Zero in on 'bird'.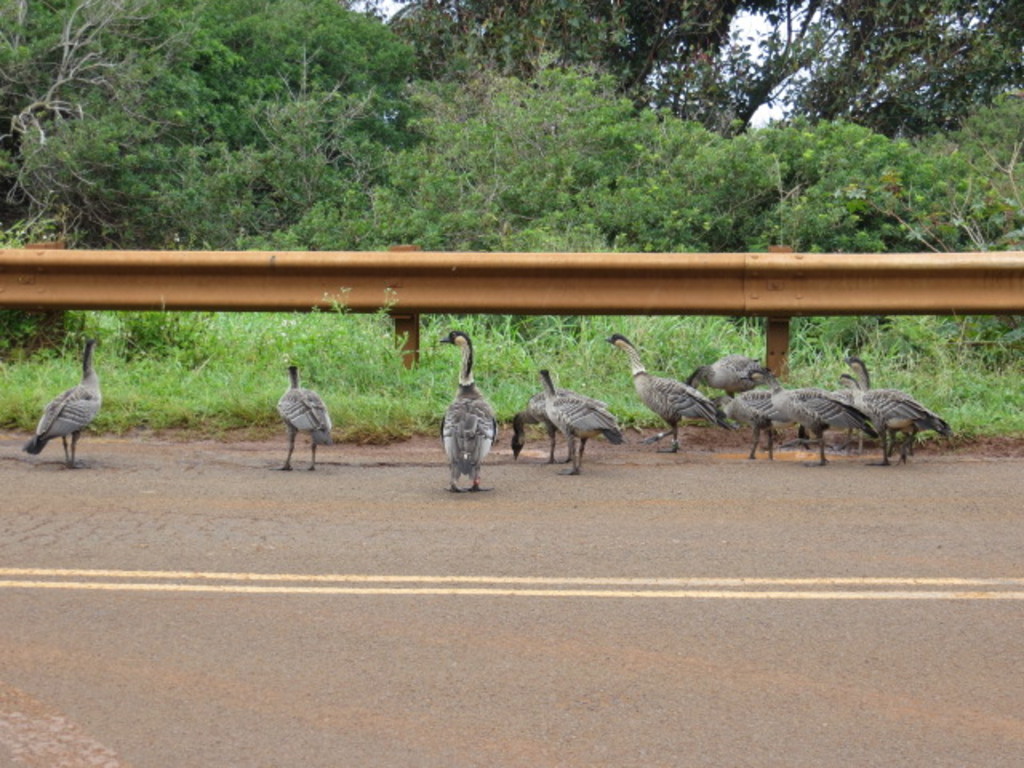
Zeroed in: 266:360:341:475.
